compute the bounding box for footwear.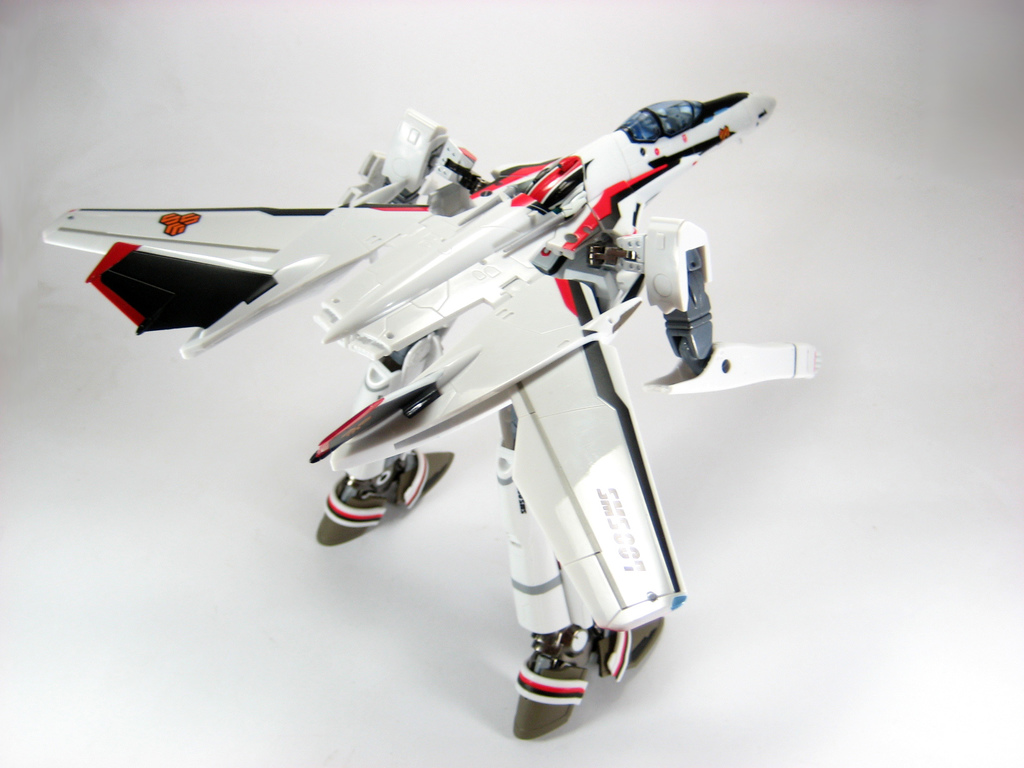
{"x1": 511, "y1": 597, "x2": 654, "y2": 740}.
